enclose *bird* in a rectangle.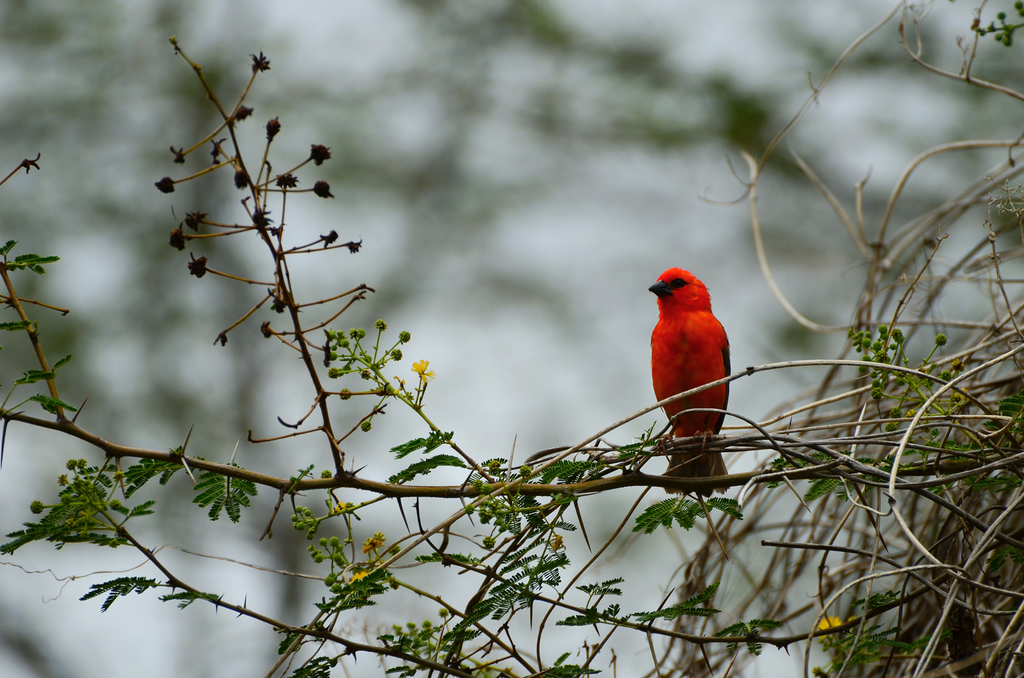
(644, 274, 752, 474).
